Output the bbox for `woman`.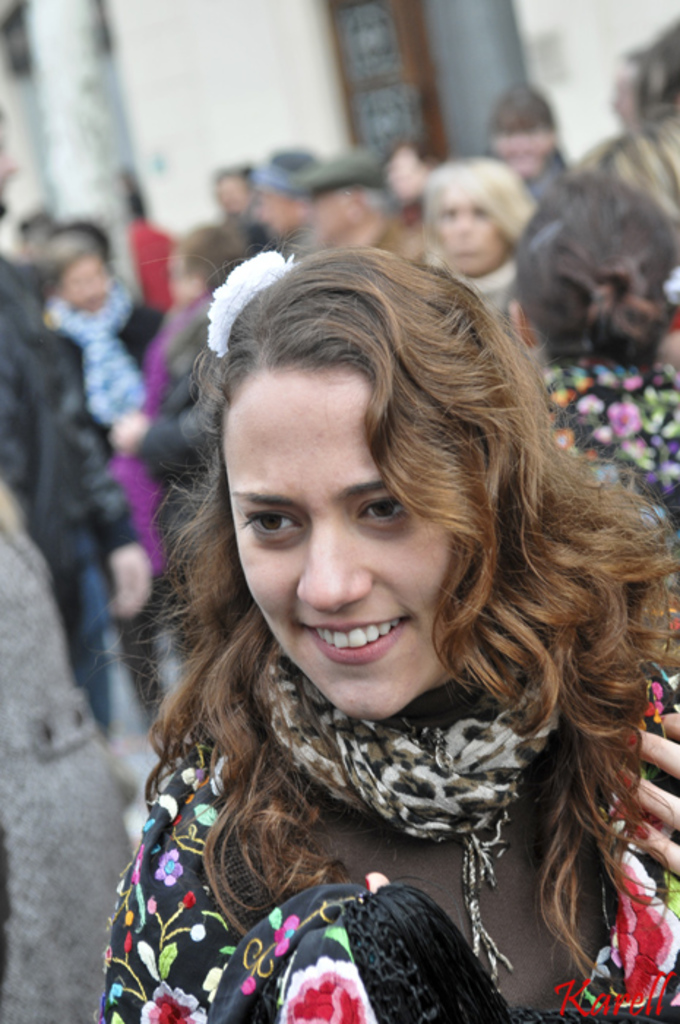
rect(415, 149, 538, 353).
